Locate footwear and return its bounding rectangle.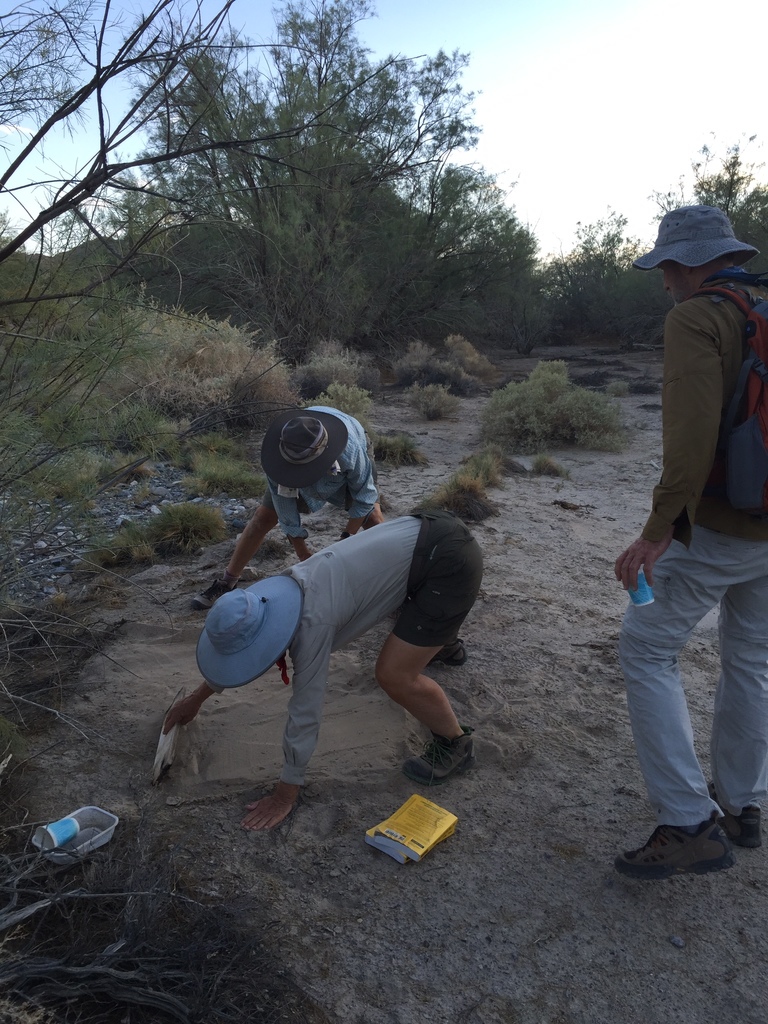
region(428, 641, 465, 673).
